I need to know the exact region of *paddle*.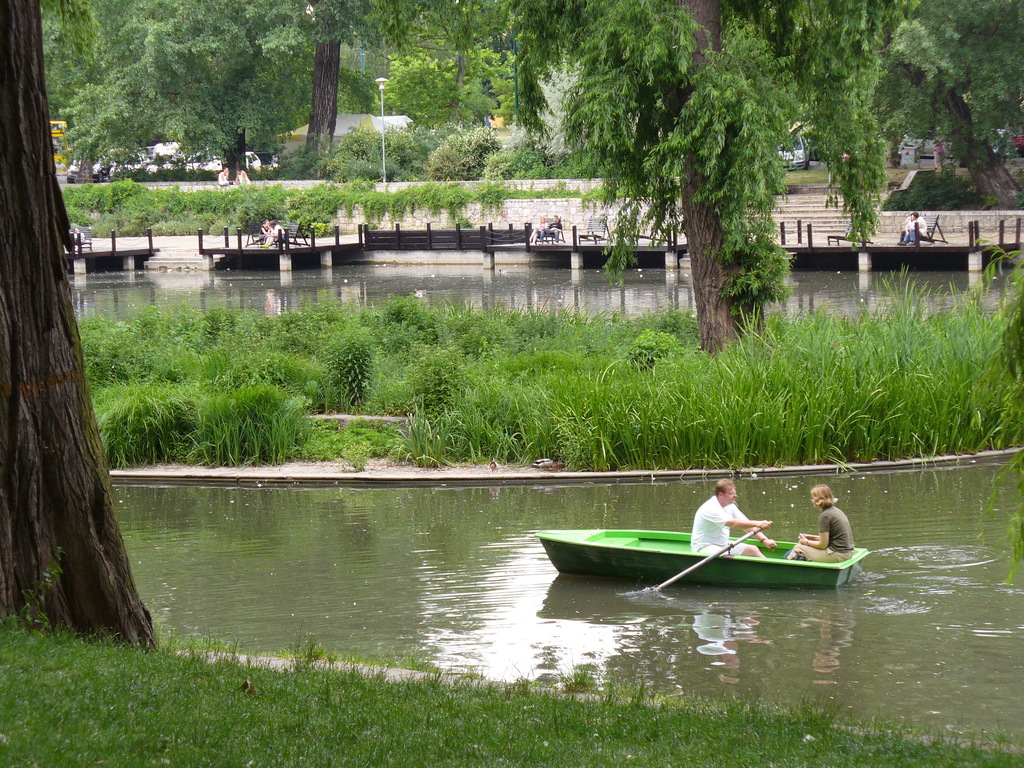
Region: [left=641, top=522, right=762, bottom=587].
